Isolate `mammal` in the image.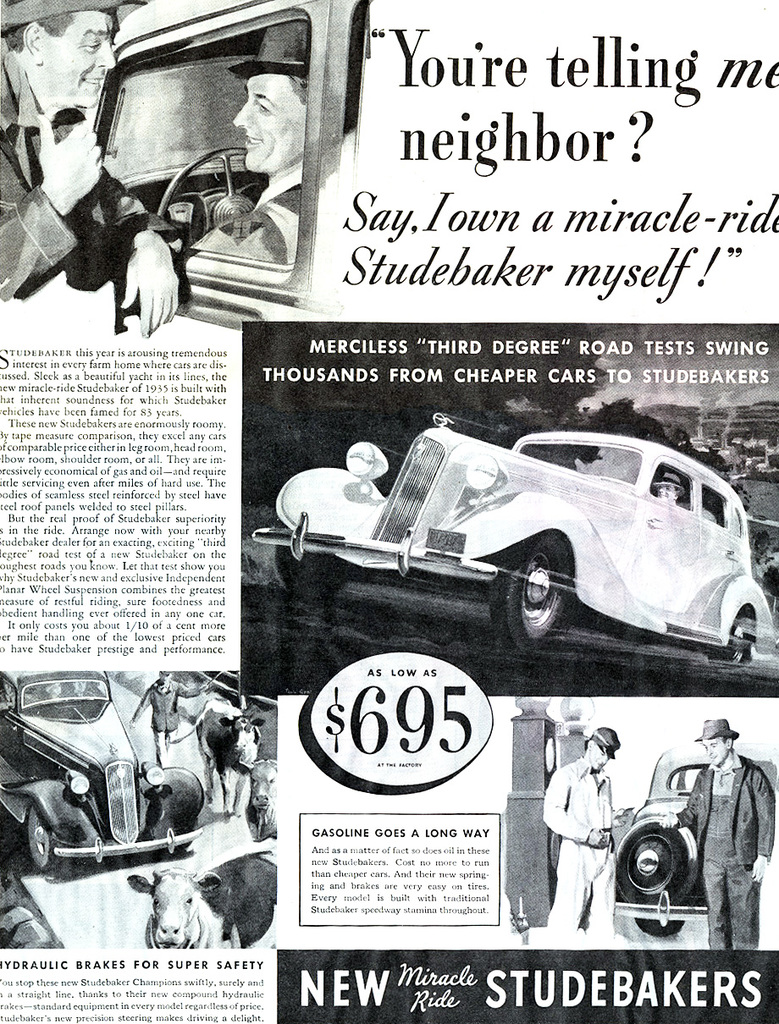
Isolated region: select_region(649, 715, 774, 950).
